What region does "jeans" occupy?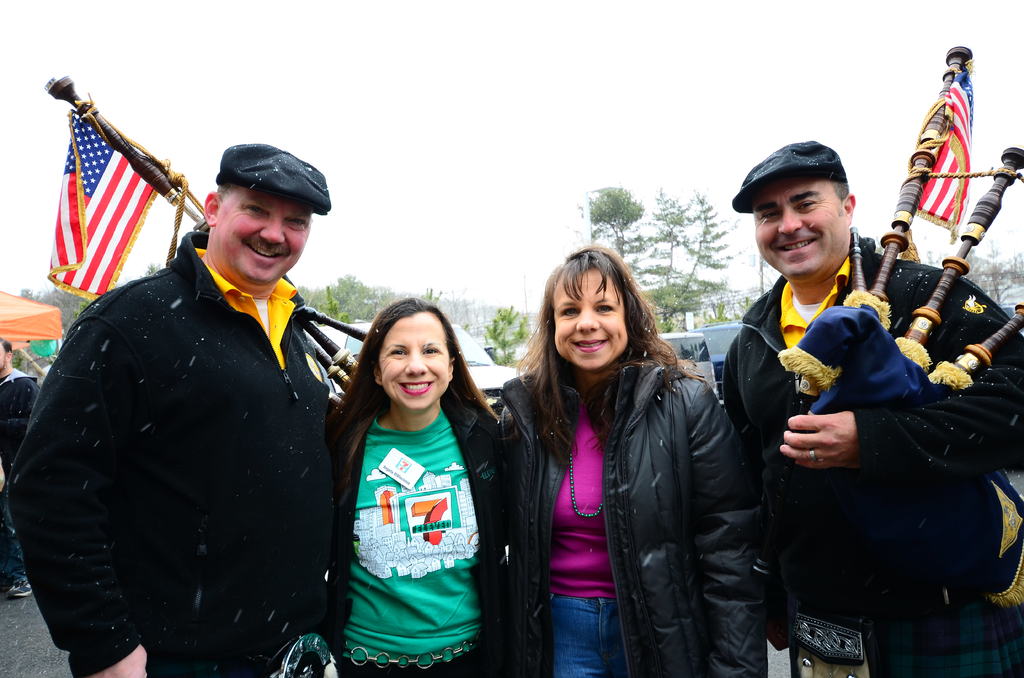
[547, 596, 623, 677].
